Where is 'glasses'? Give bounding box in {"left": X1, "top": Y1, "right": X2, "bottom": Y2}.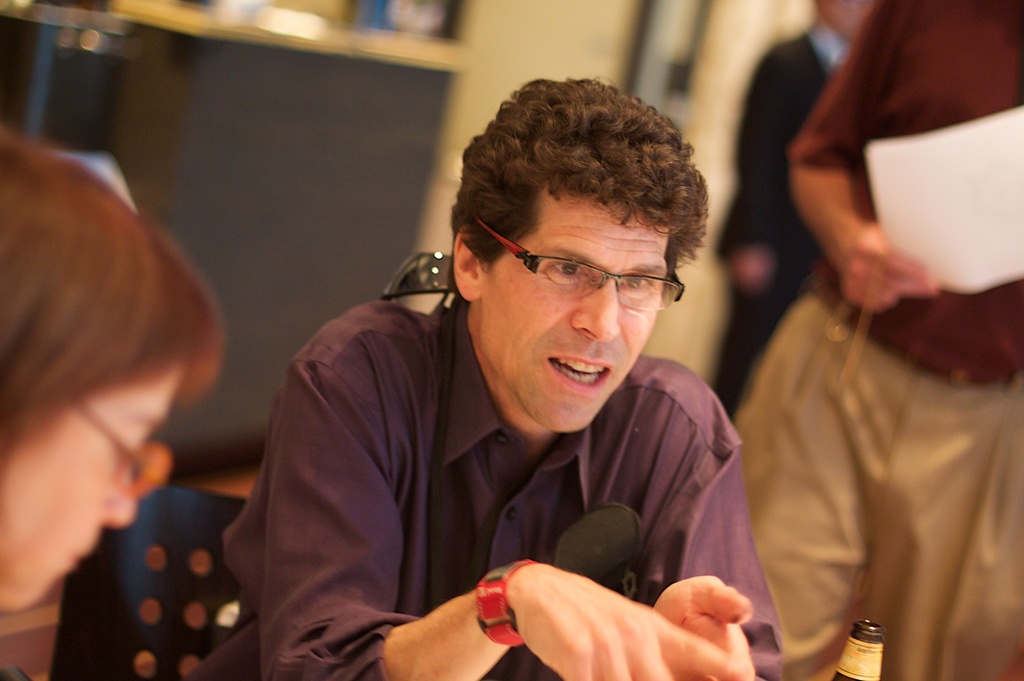
{"left": 483, "top": 222, "right": 683, "bottom": 316}.
